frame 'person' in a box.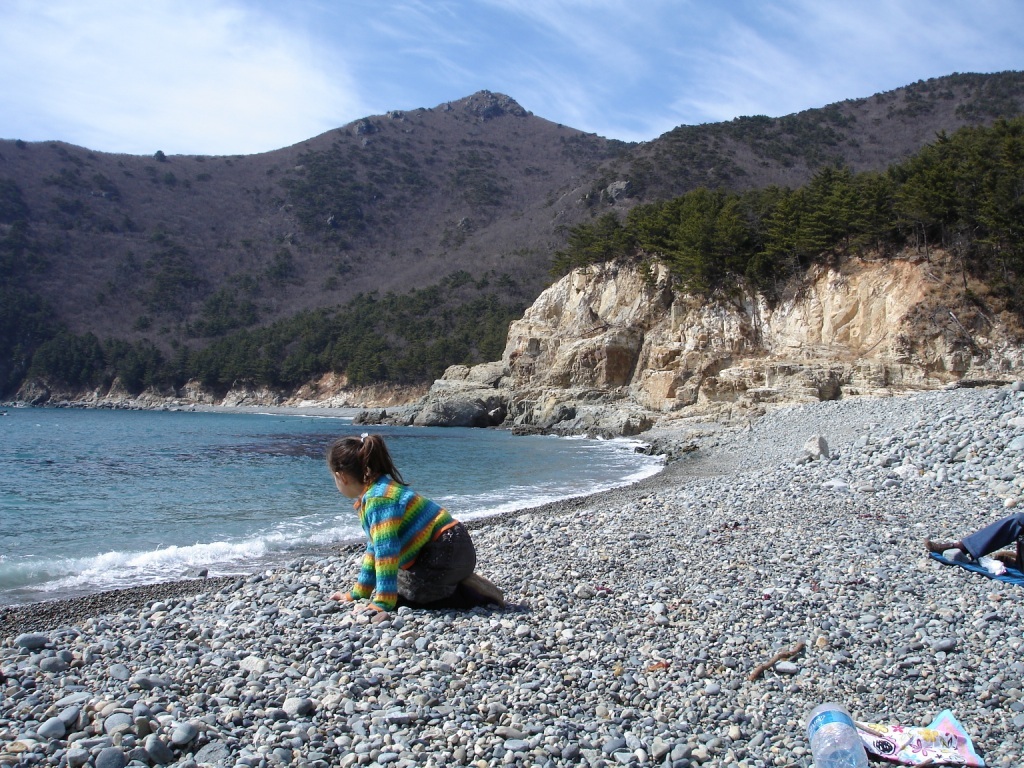
(left=924, top=511, right=1023, bottom=572).
